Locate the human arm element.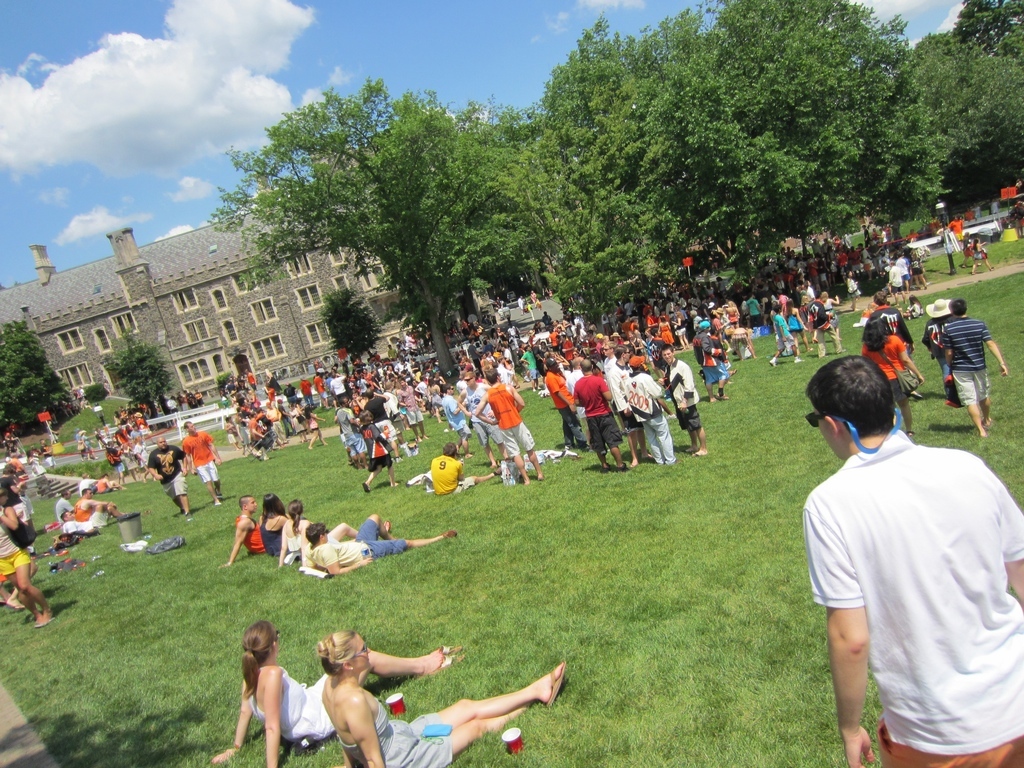
Element bbox: [x1=200, y1=427, x2=222, y2=459].
